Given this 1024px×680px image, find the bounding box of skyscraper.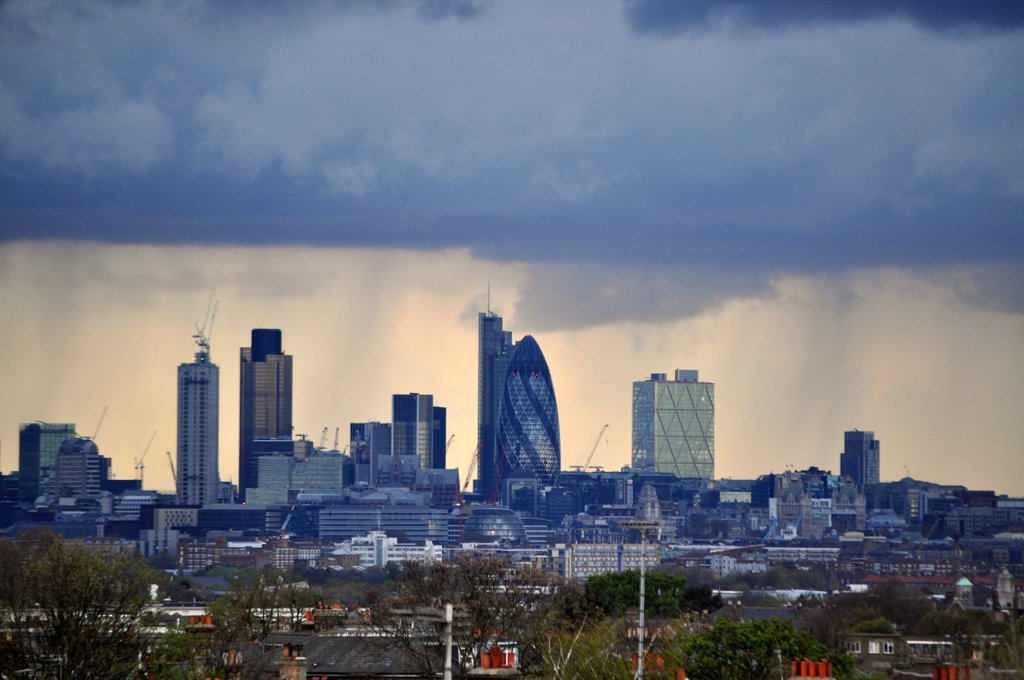
[left=238, top=327, right=296, bottom=504].
